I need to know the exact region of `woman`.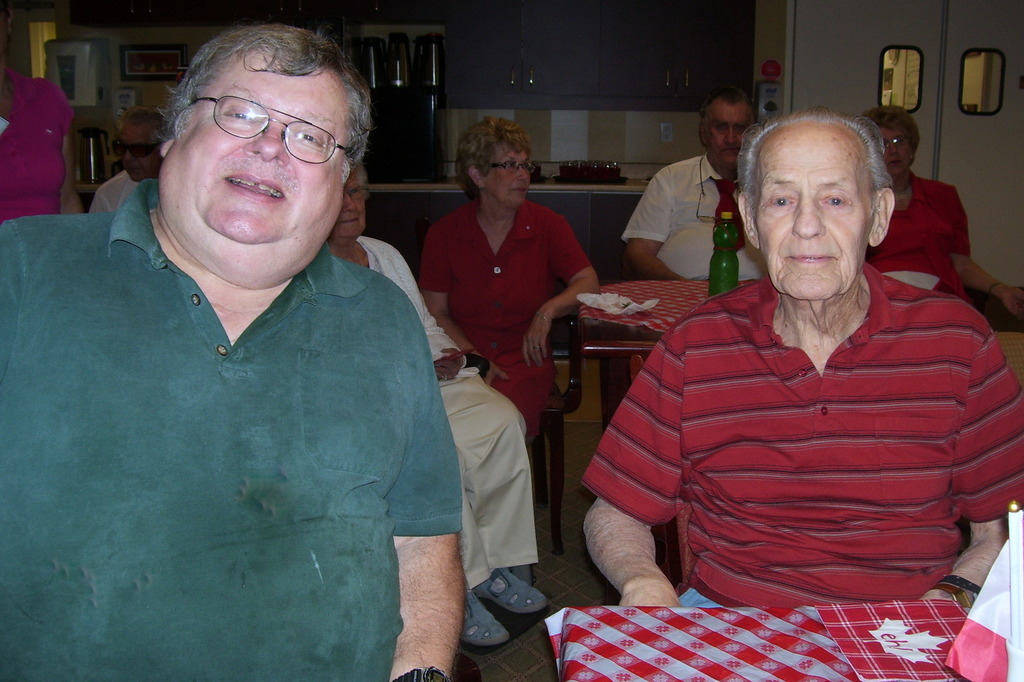
Region: crop(325, 164, 544, 645).
